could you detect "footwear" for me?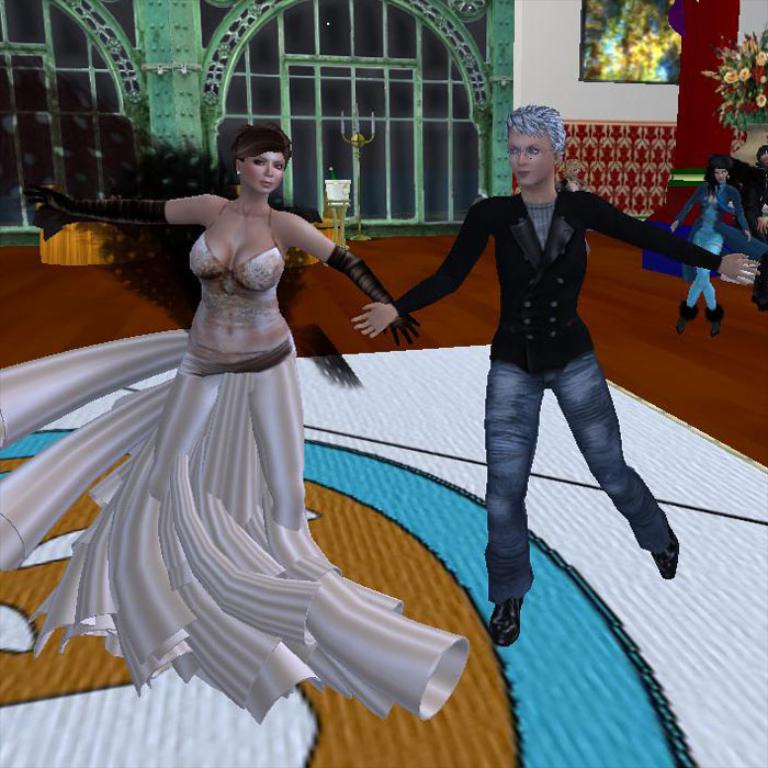
Detection result: region(657, 528, 678, 578).
